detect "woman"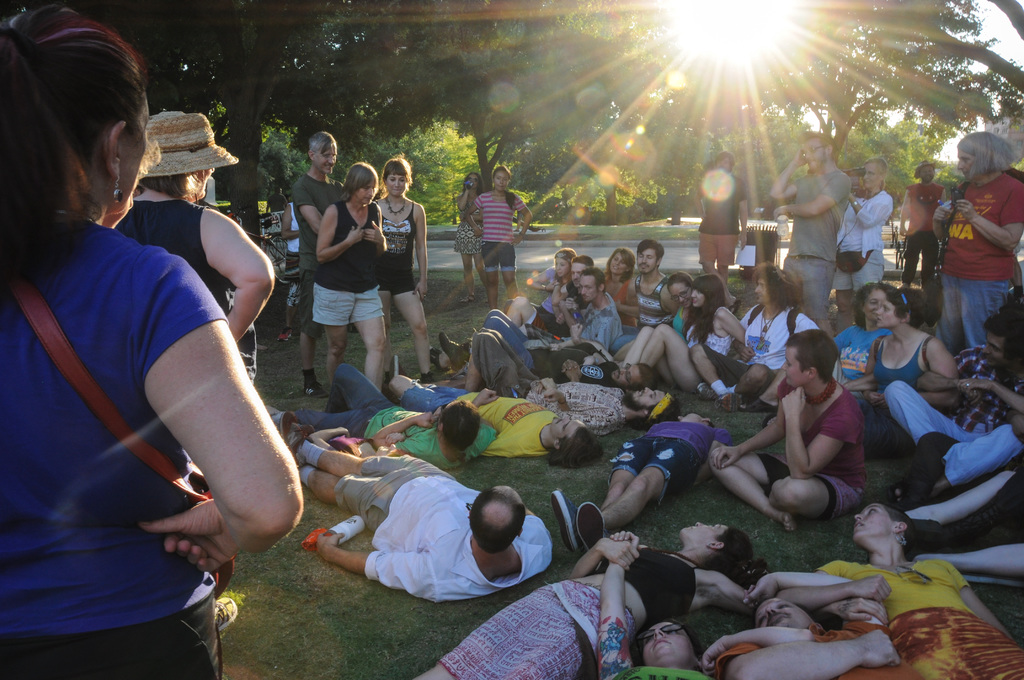
[598, 531, 711, 679]
